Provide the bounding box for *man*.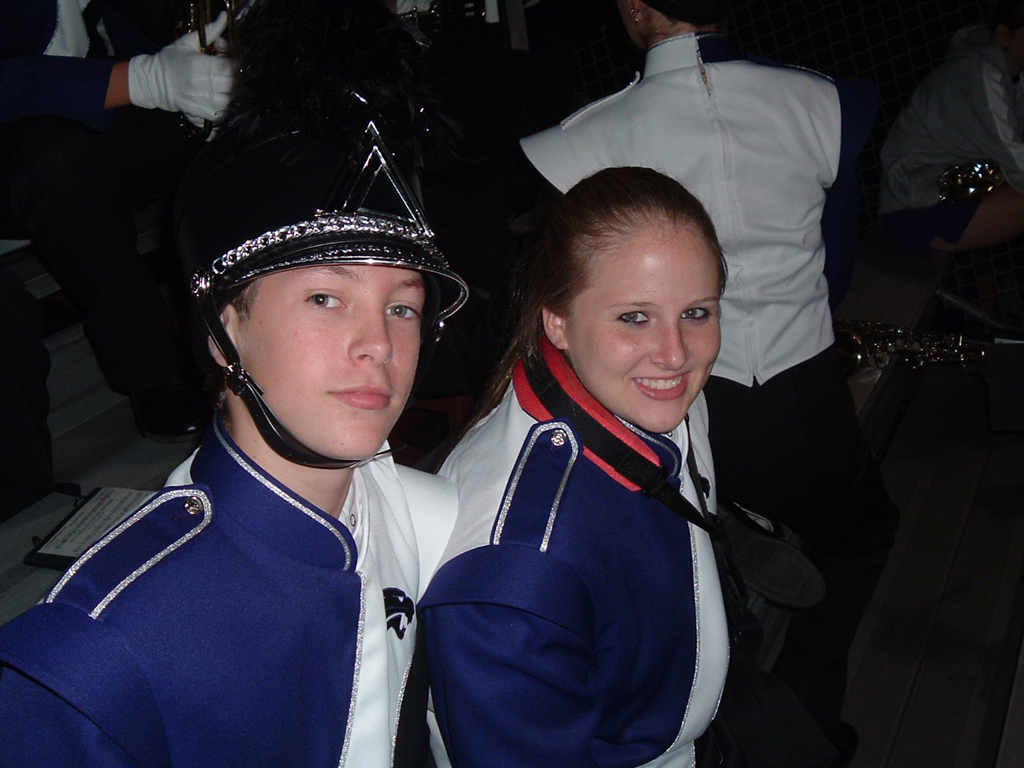
0:86:466:767.
